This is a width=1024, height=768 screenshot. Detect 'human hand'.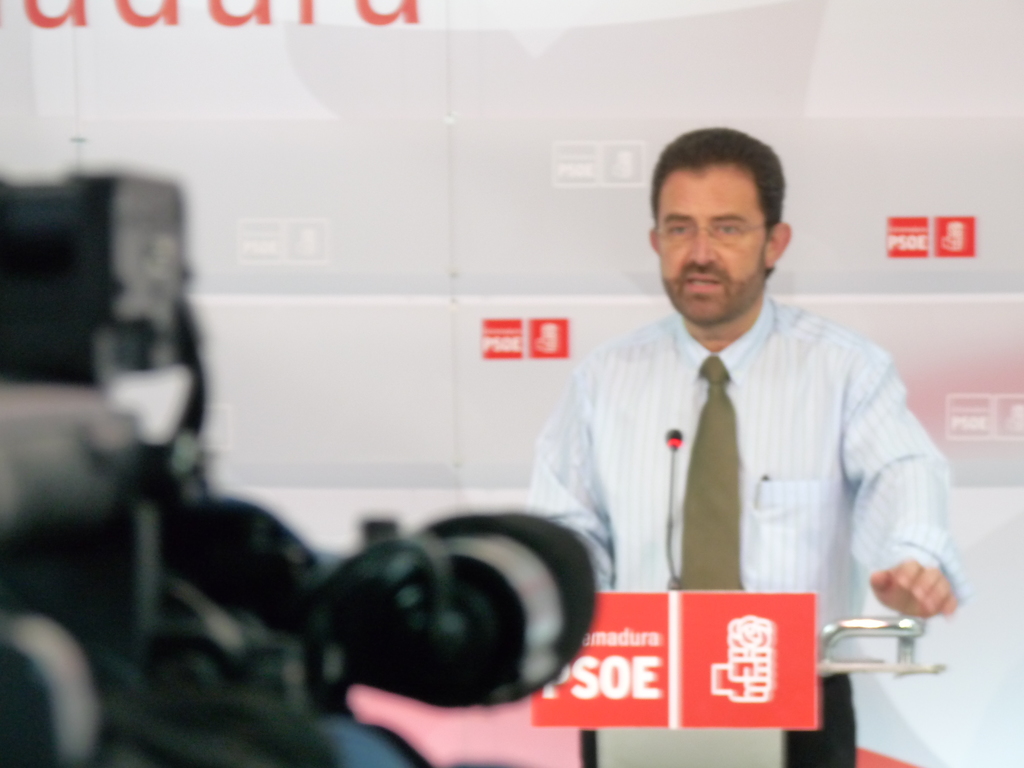
(865,543,966,644).
